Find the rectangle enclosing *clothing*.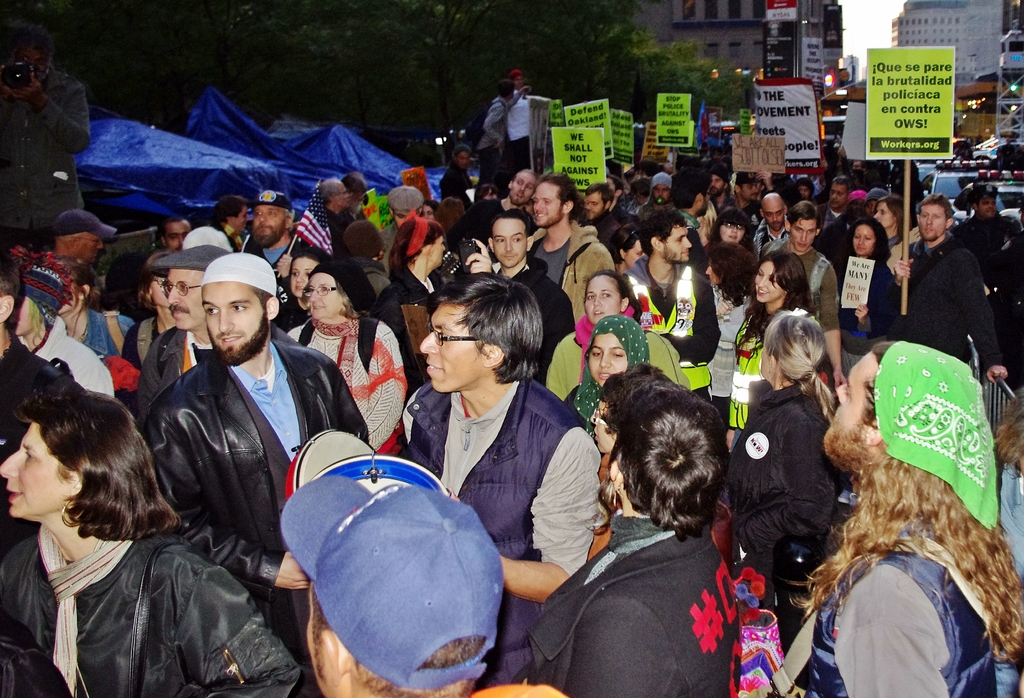
x1=489, y1=261, x2=573, y2=377.
